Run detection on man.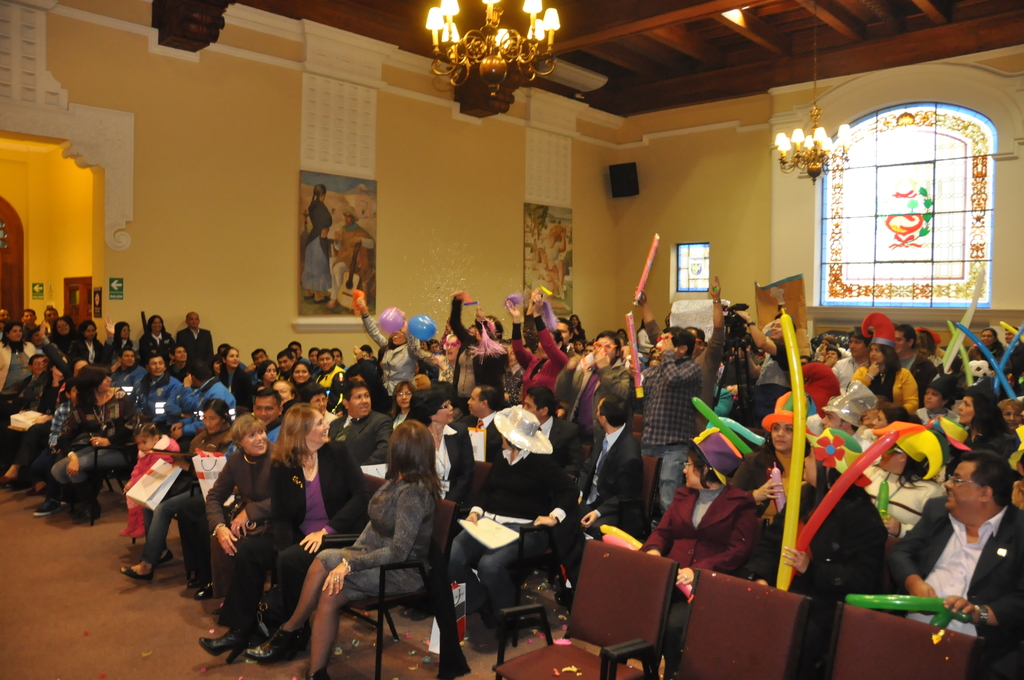
Result: select_region(915, 450, 1014, 645).
